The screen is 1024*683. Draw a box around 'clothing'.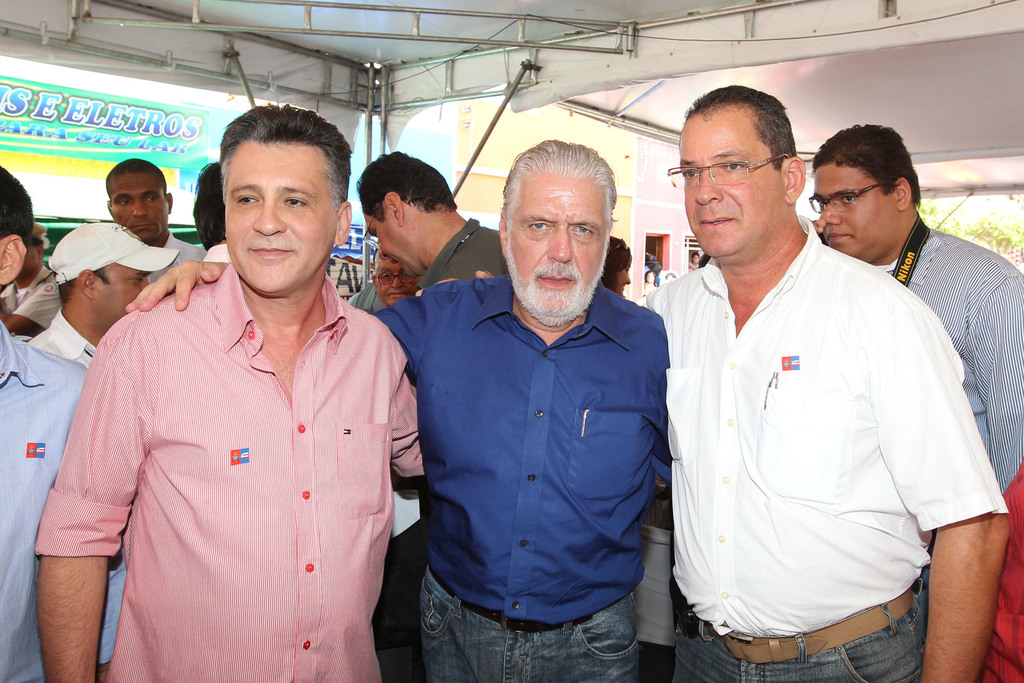
left=163, top=229, right=200, bottom=264.
